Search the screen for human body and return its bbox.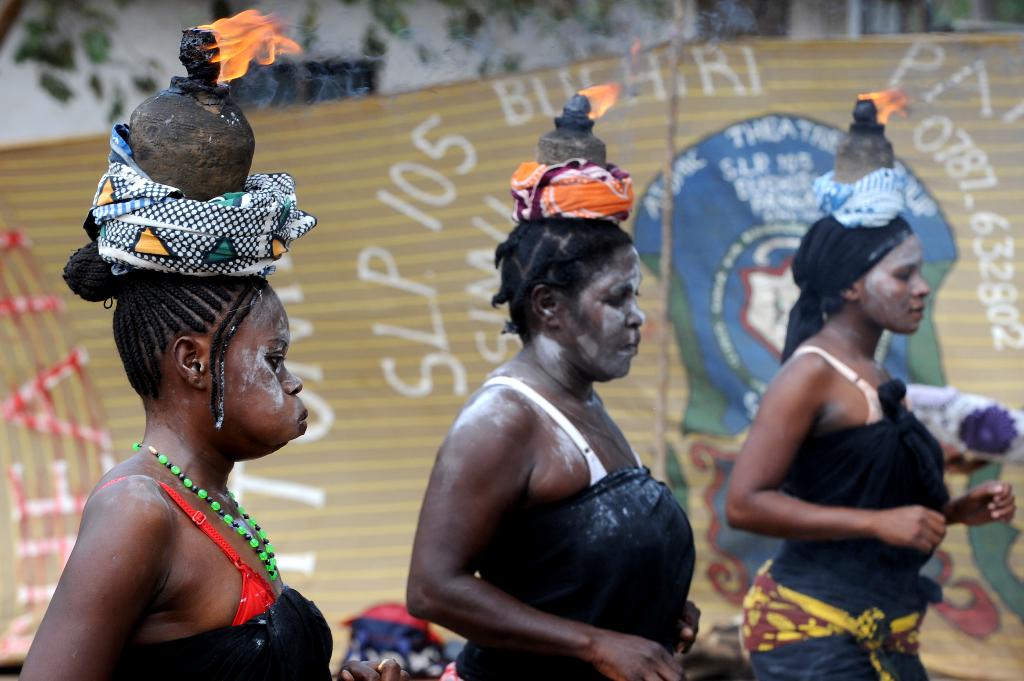
Found: [x1=406, y1=357, x2=695, y2=680].
